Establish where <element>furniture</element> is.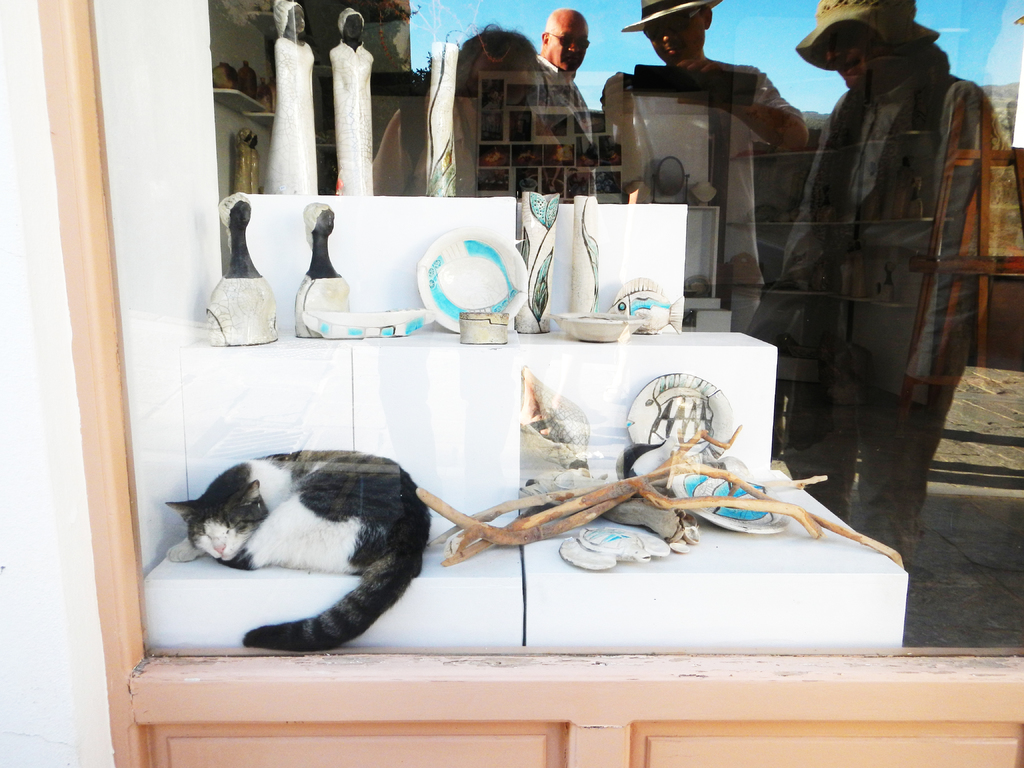
Established at locate(148, 188, 907, 648).
